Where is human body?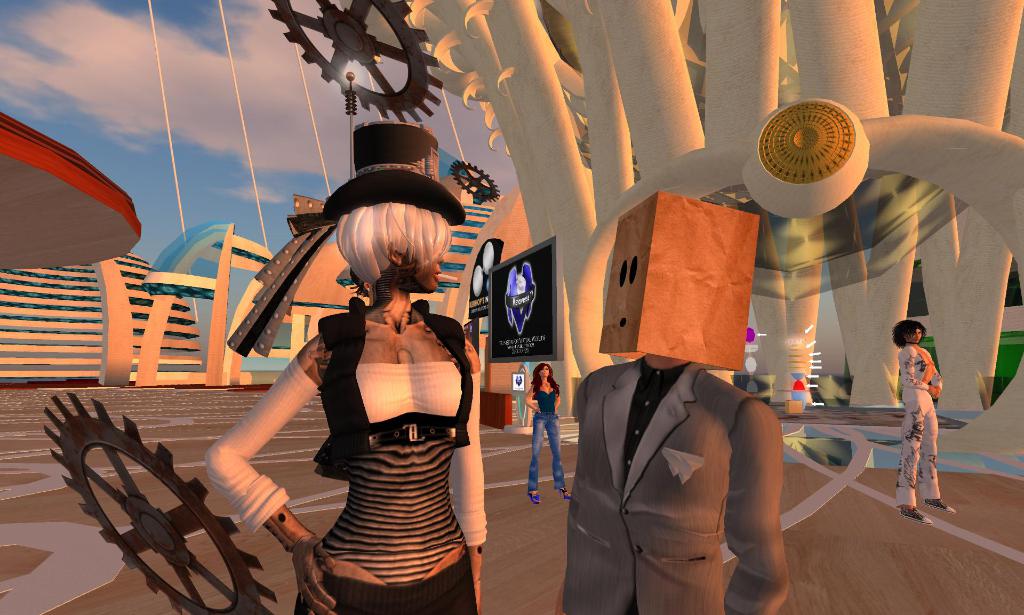
207 125 490 614.
